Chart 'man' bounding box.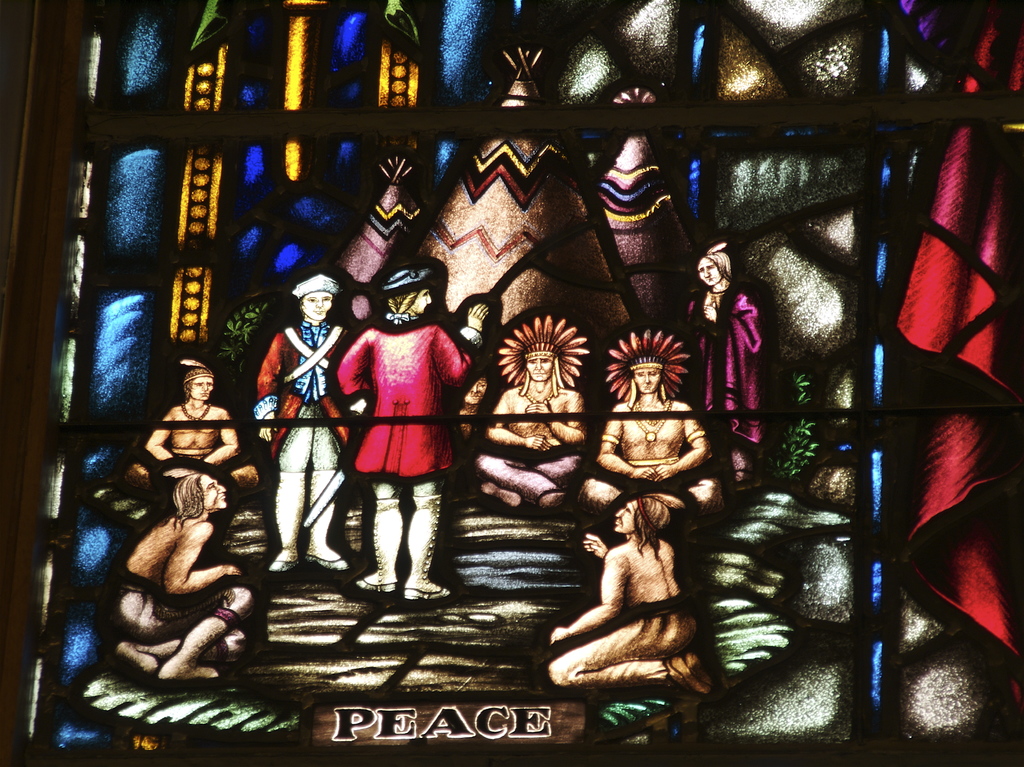
Charted: x1=257 y1=269 x2=365 y2=581.
